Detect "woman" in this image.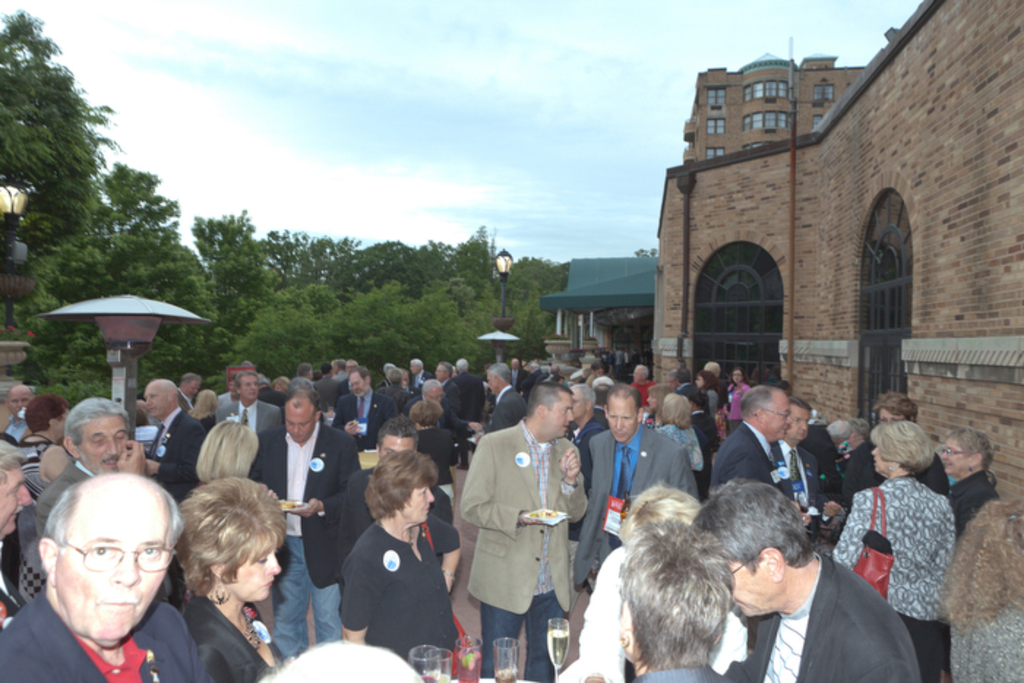
Detection: x1=193, y1=383, x2=217, y2=443.
